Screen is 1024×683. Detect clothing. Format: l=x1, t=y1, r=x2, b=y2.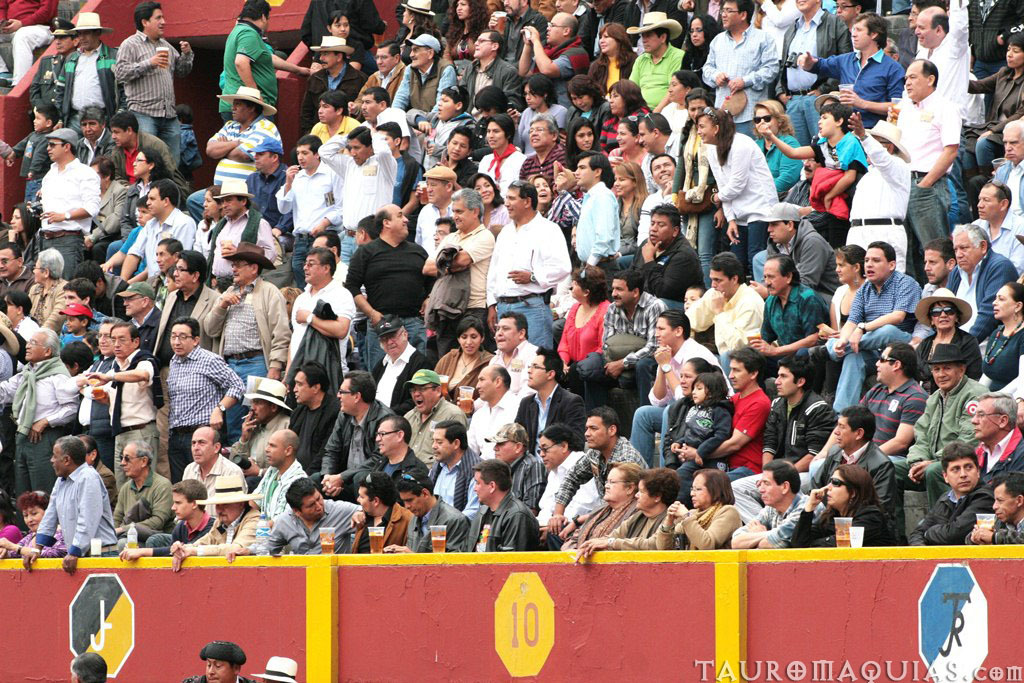
l=601, t=511, r=666, b=543.
